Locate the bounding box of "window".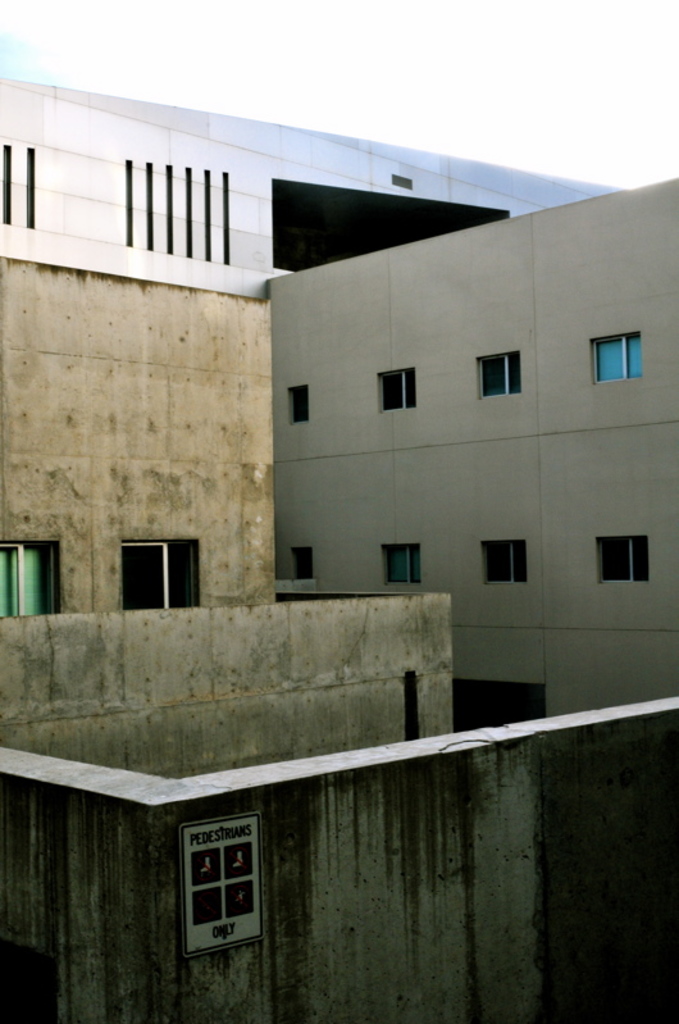
Bounding box: 480/541/527/587.
